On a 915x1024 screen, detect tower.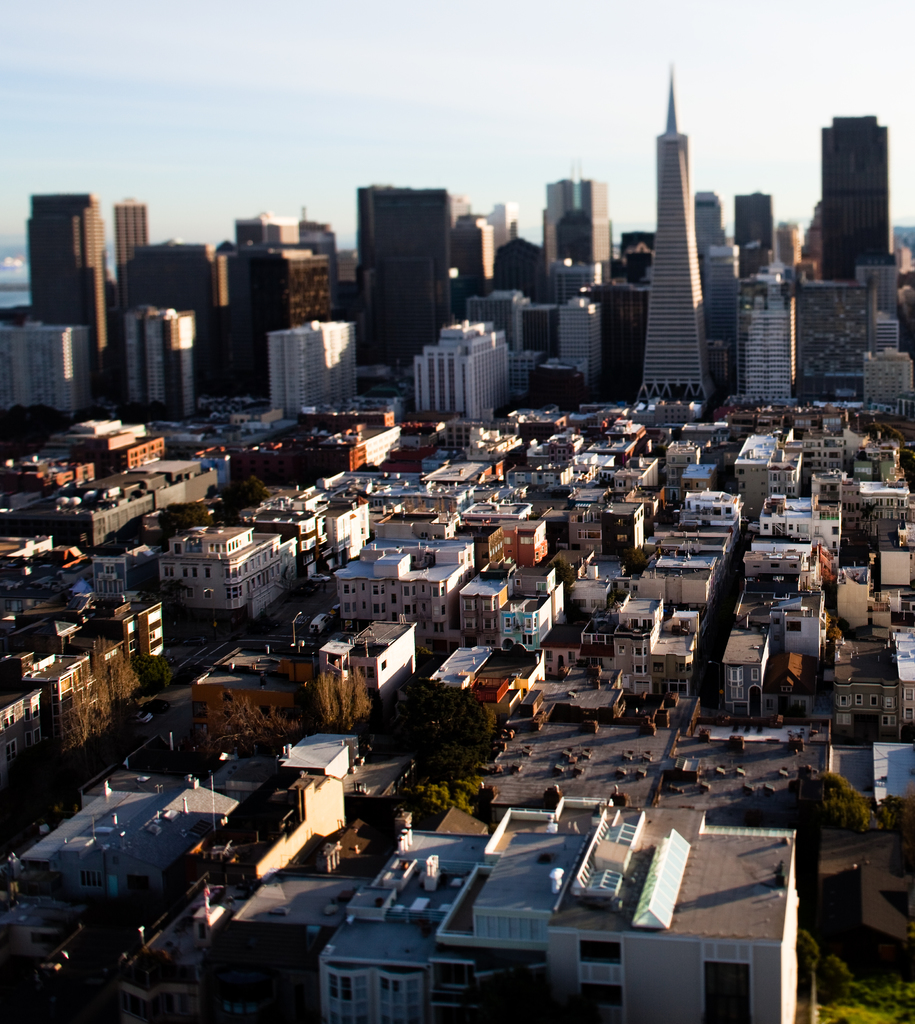
box(545, 168, 612, 283).
